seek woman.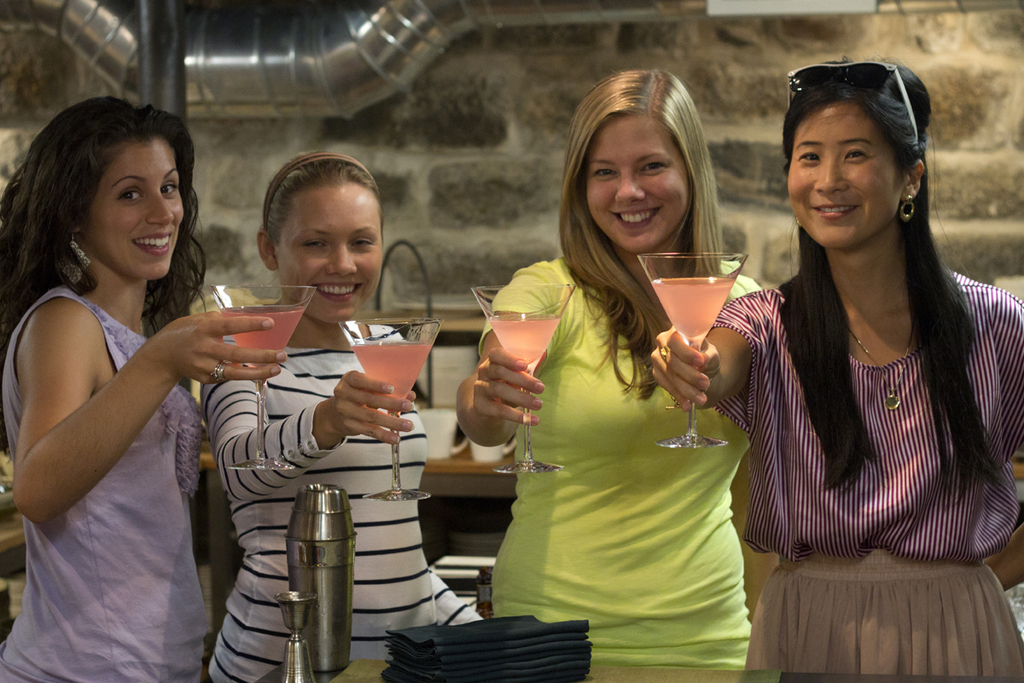
box=[212, 149, 481, 682].
